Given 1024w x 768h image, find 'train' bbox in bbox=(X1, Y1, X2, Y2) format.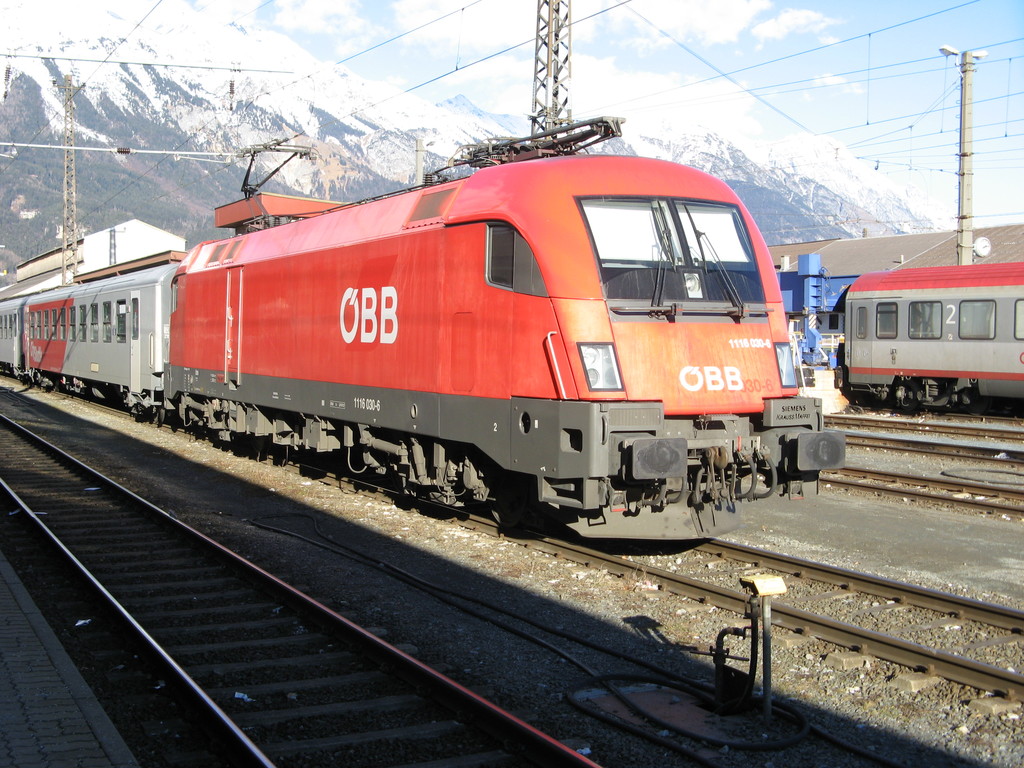
bbox=(0, 144, 851, 537).
